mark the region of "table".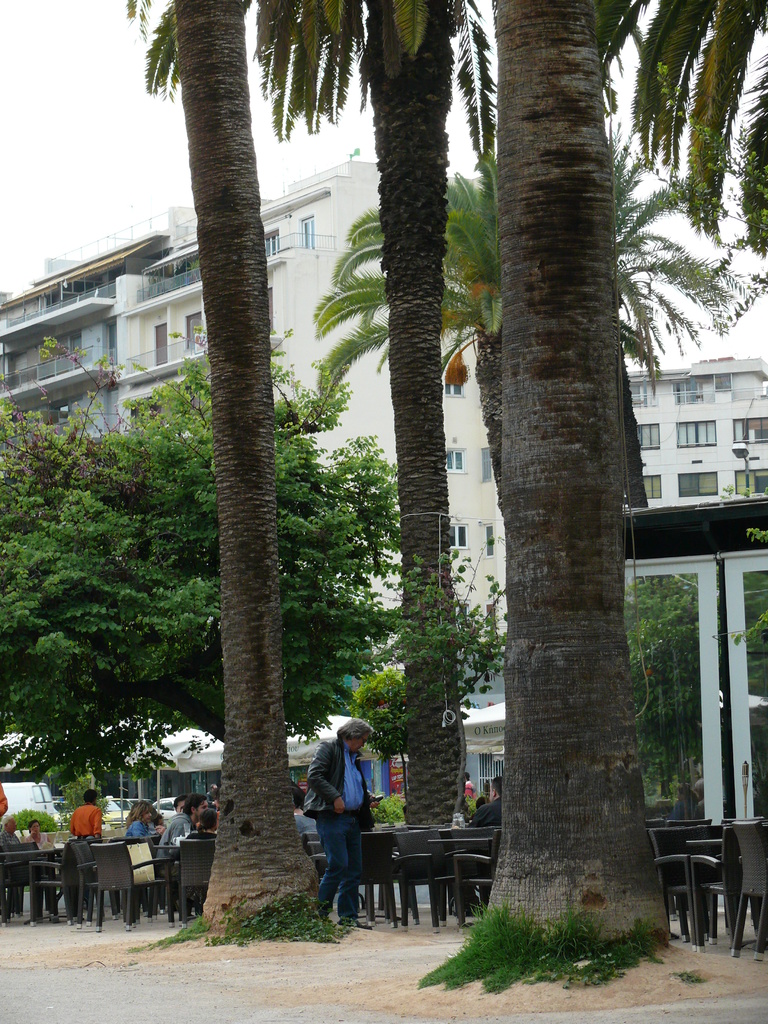
Region: left=427, top=832, right=495, bottom=923.
